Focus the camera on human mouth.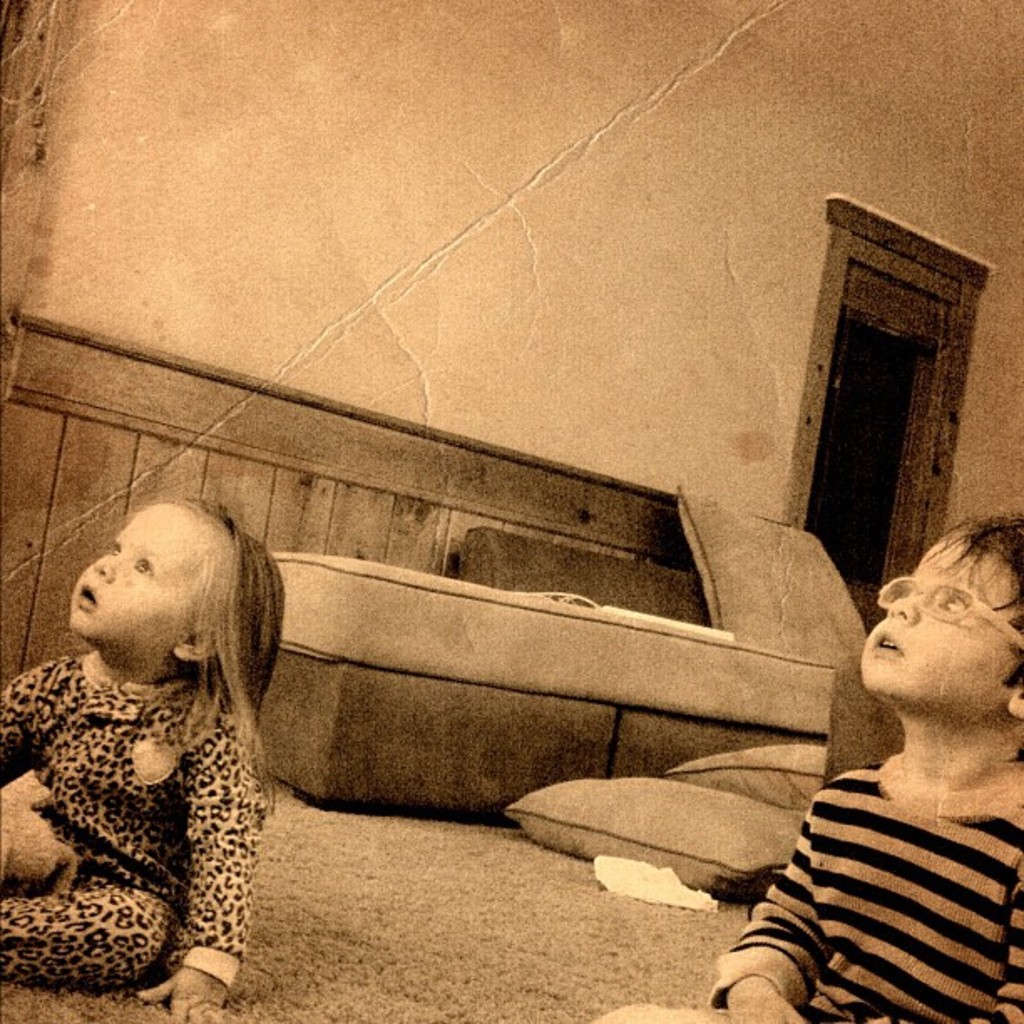
Focus region: box(79, 582, 100, 611).
